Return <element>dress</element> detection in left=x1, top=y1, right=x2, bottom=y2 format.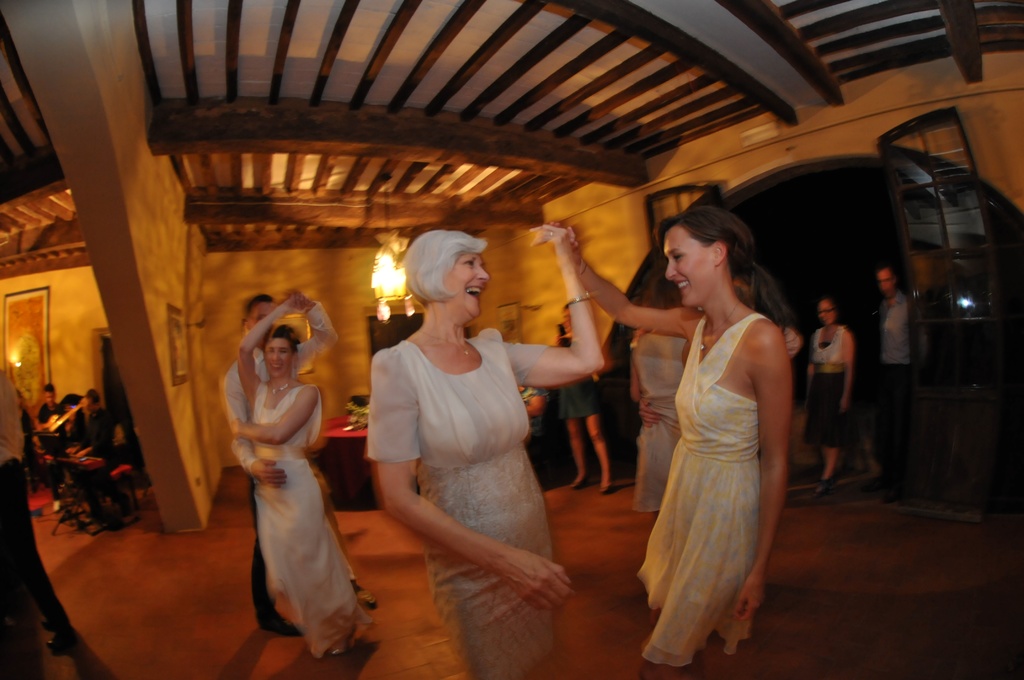
left=357, top=321, right=580, bottom=679.
